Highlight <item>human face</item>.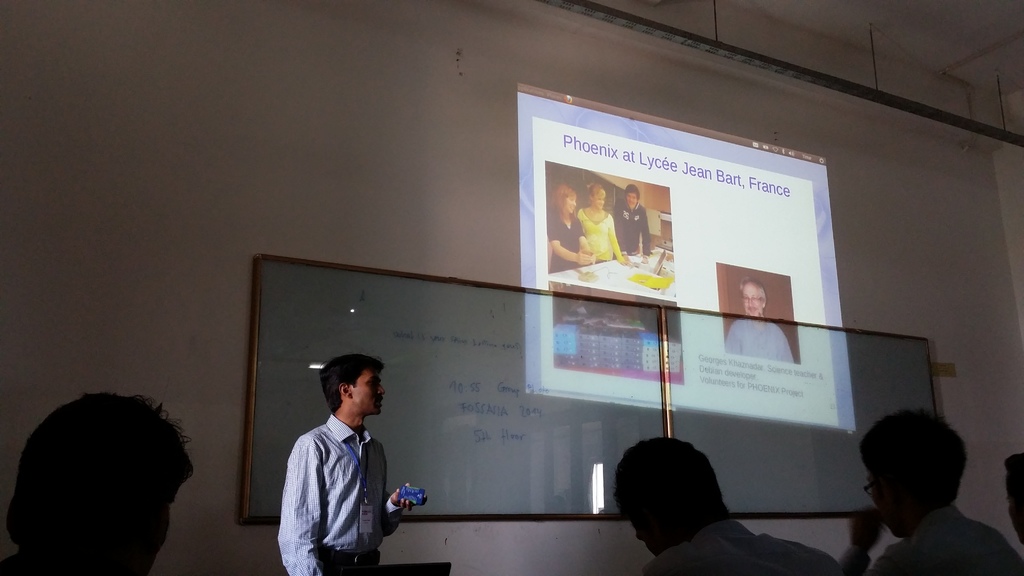
Highlighted region: region(598, 188, 605, 203).
